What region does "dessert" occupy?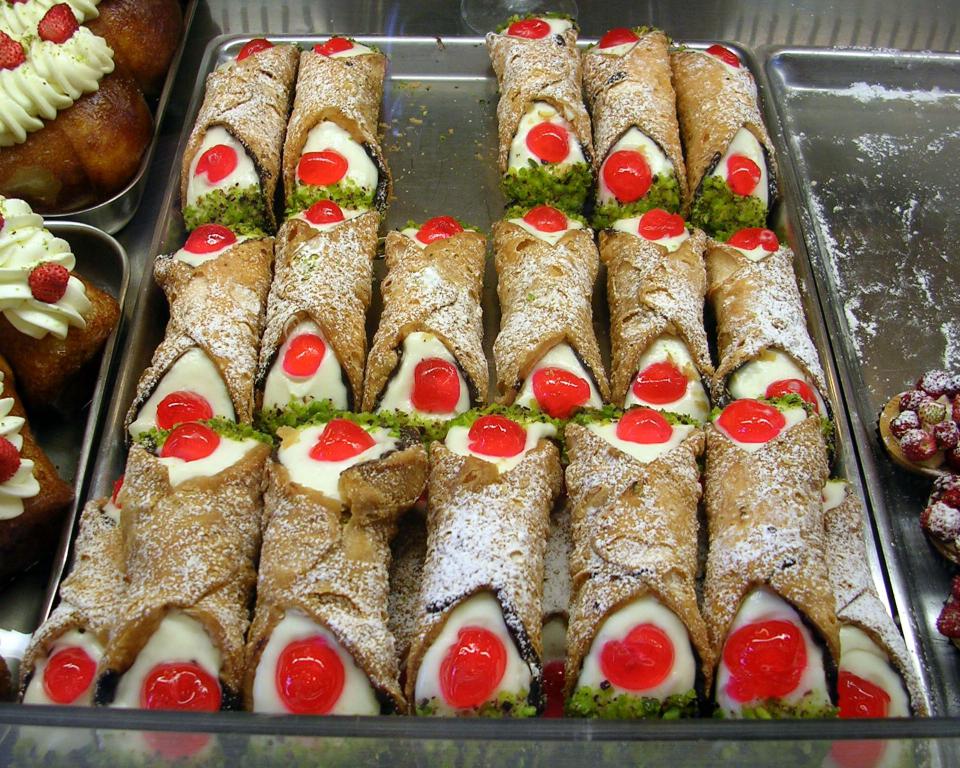
{"x1": 926, "y1": 481, "x2": 958, "y2": 582}.
